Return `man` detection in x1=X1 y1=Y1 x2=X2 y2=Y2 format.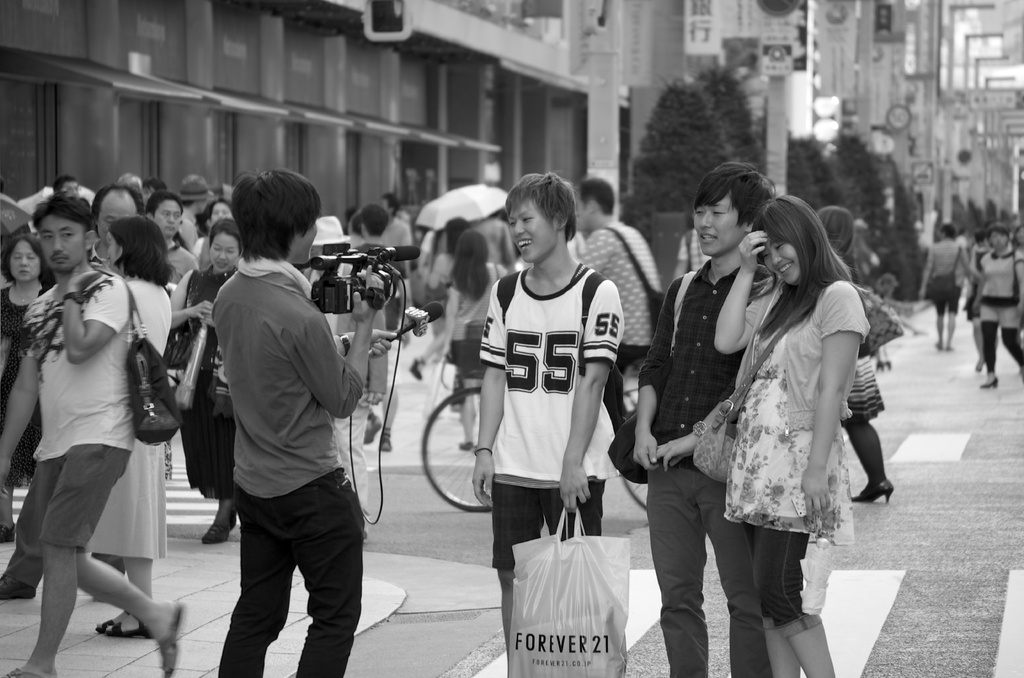
x1=474 y1=175 x2=627 y2=677.
